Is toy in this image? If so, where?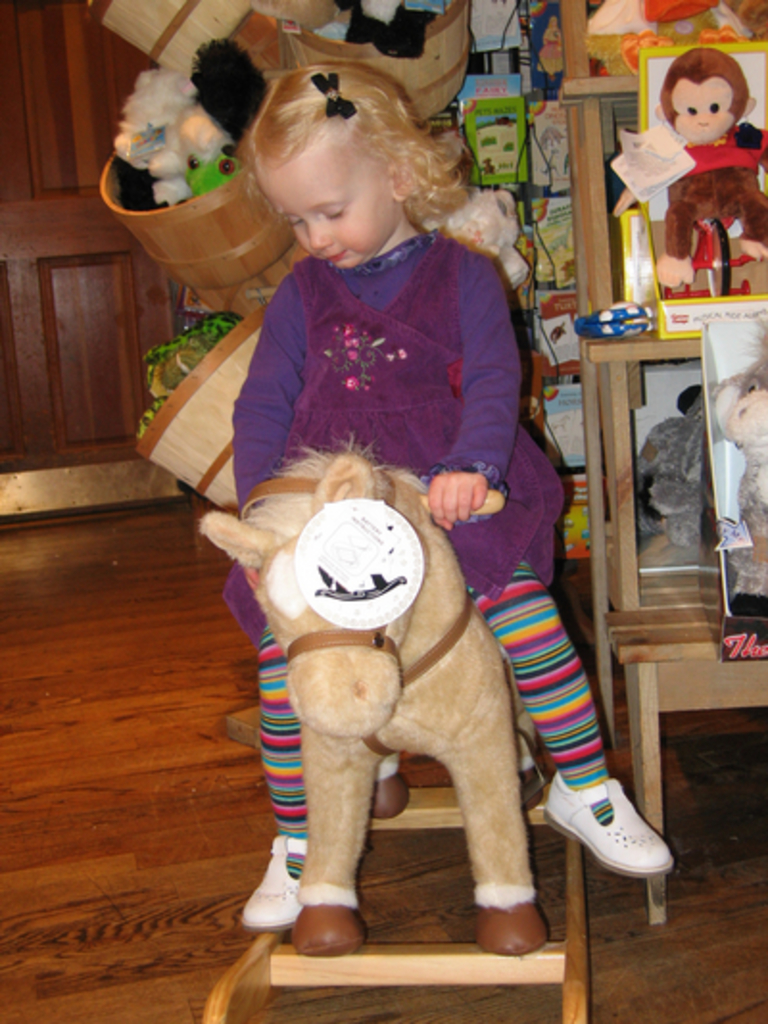
Yes, at crop(705, 317, 766, 628).
